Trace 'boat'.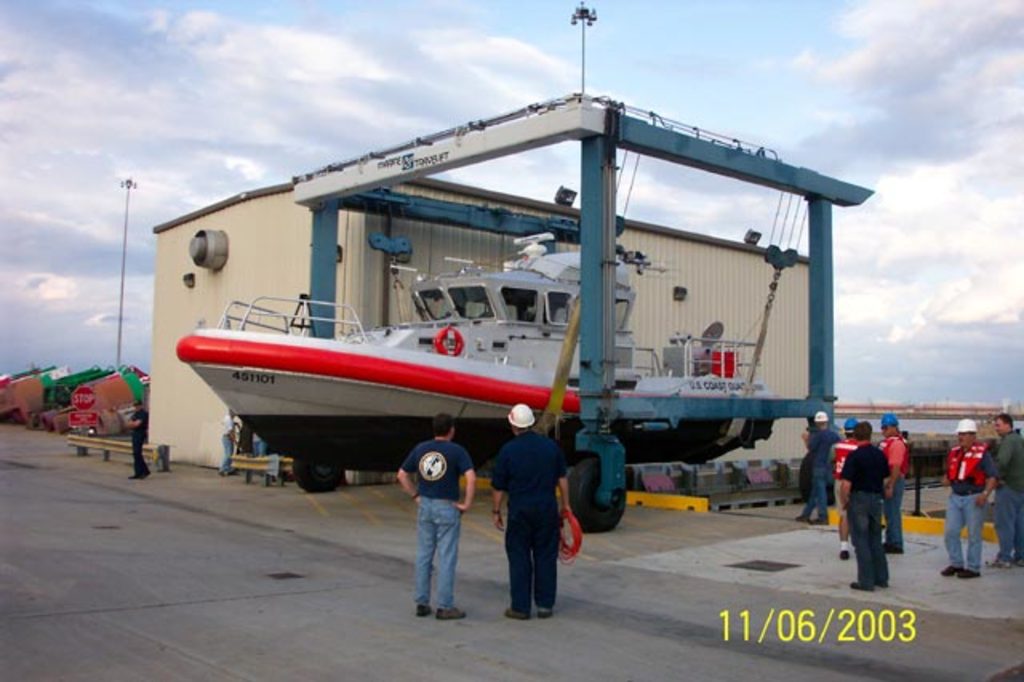
Traced to rect(150, 207, 773, 474).
